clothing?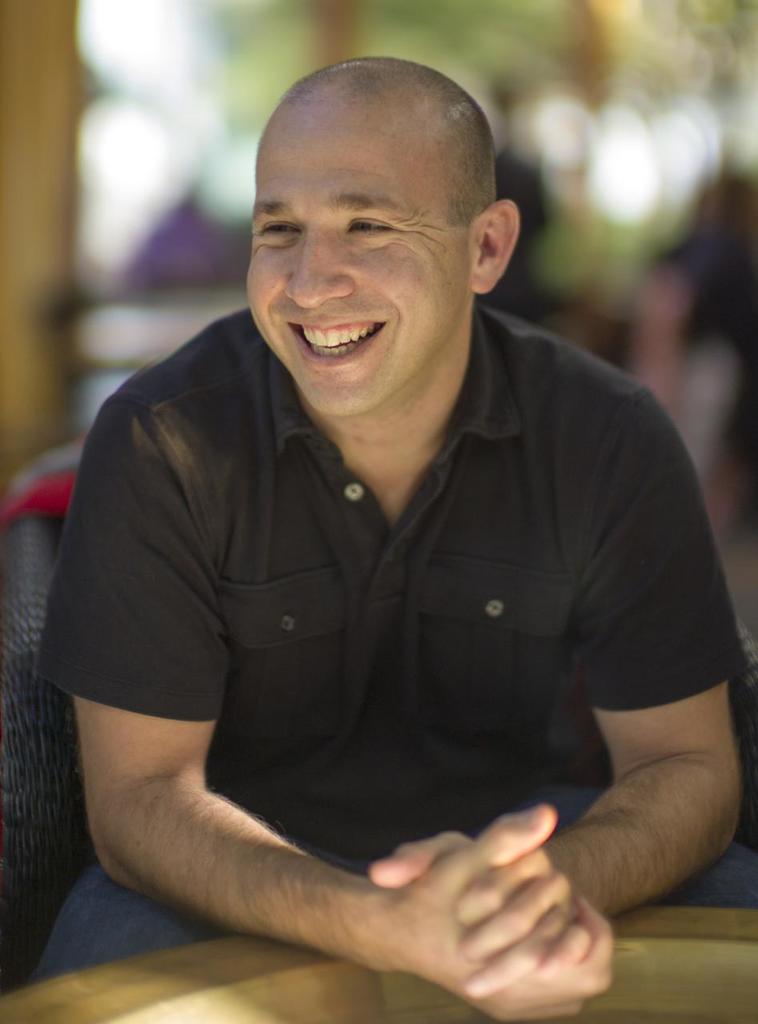
[66,221,733,972]
